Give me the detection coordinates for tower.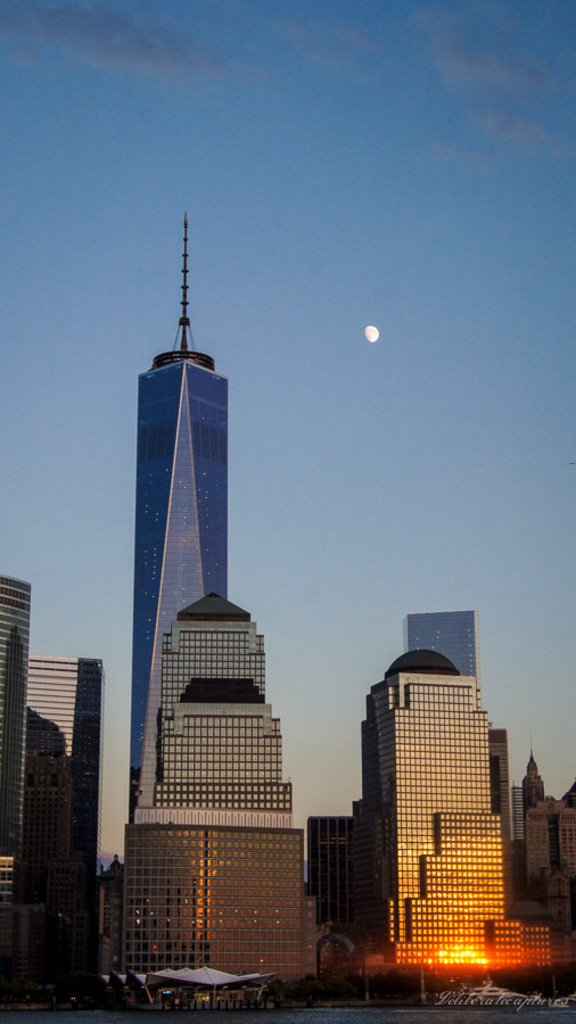
crop(20, 643, 93, 865).
